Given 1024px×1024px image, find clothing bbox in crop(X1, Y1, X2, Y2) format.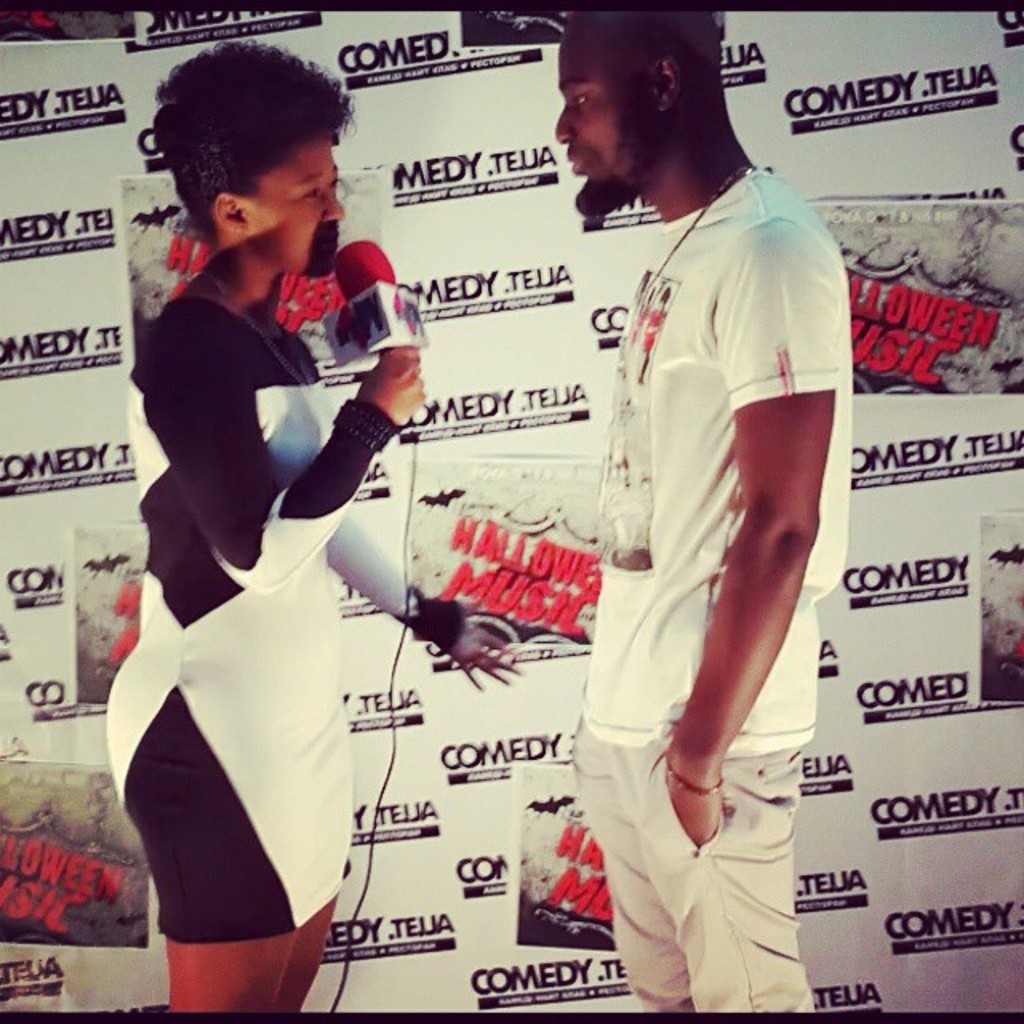
crop(101, 291, 440, 928).
